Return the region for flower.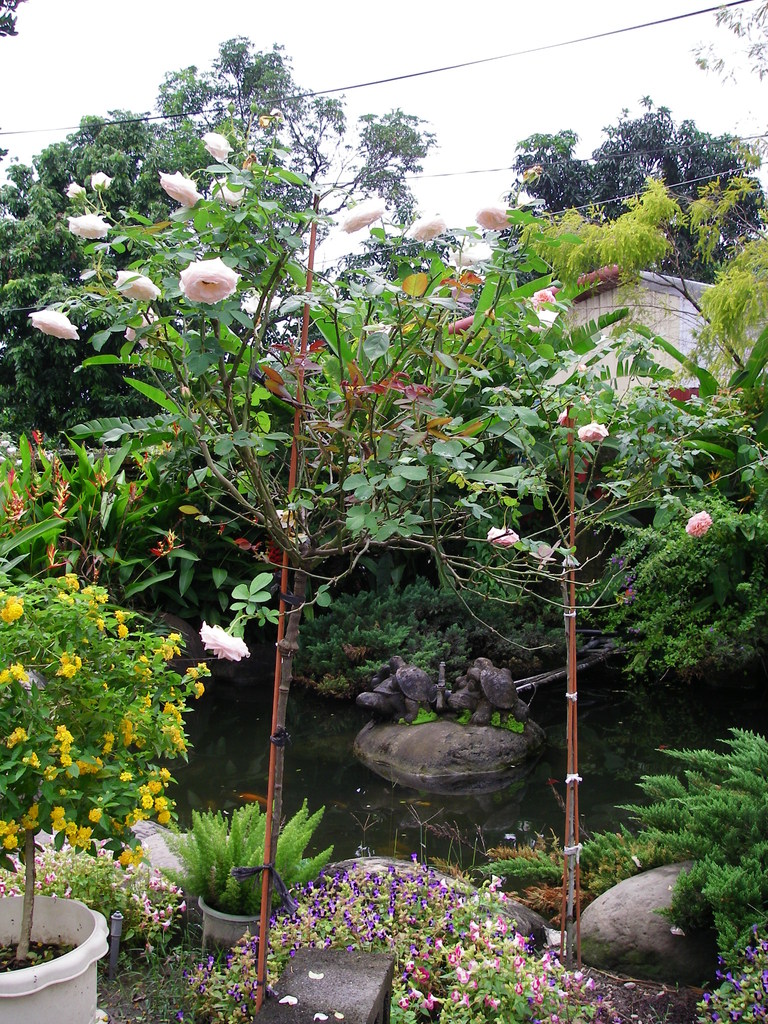
79 582 109 613.
